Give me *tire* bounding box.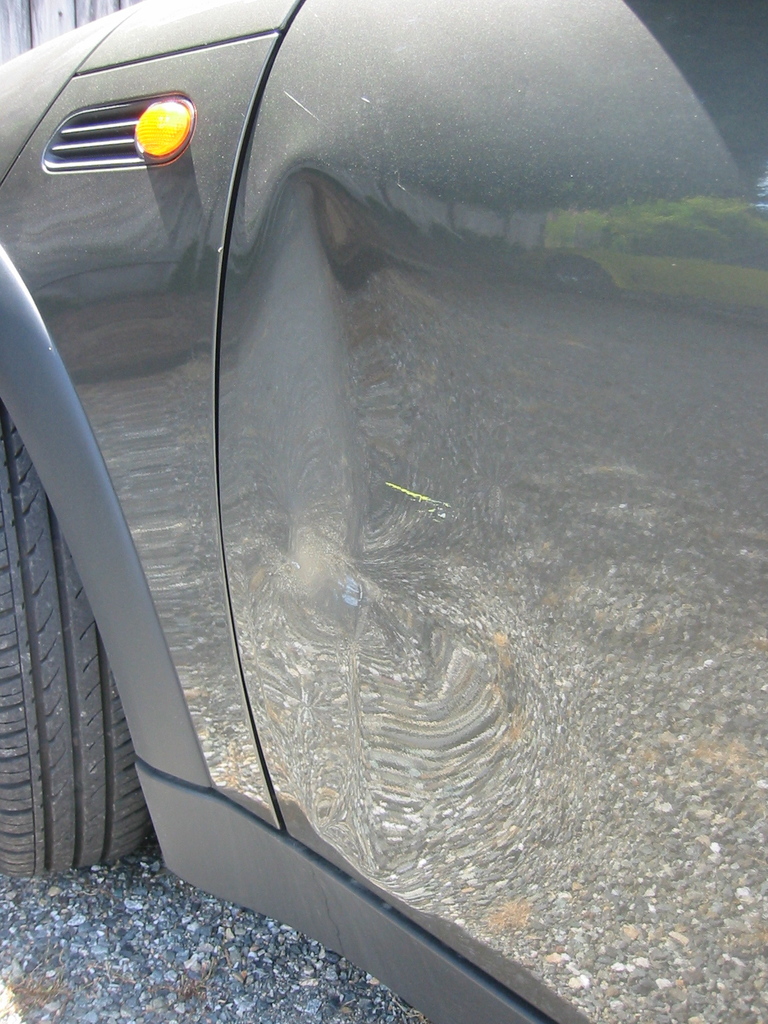
0,397,149,886.
